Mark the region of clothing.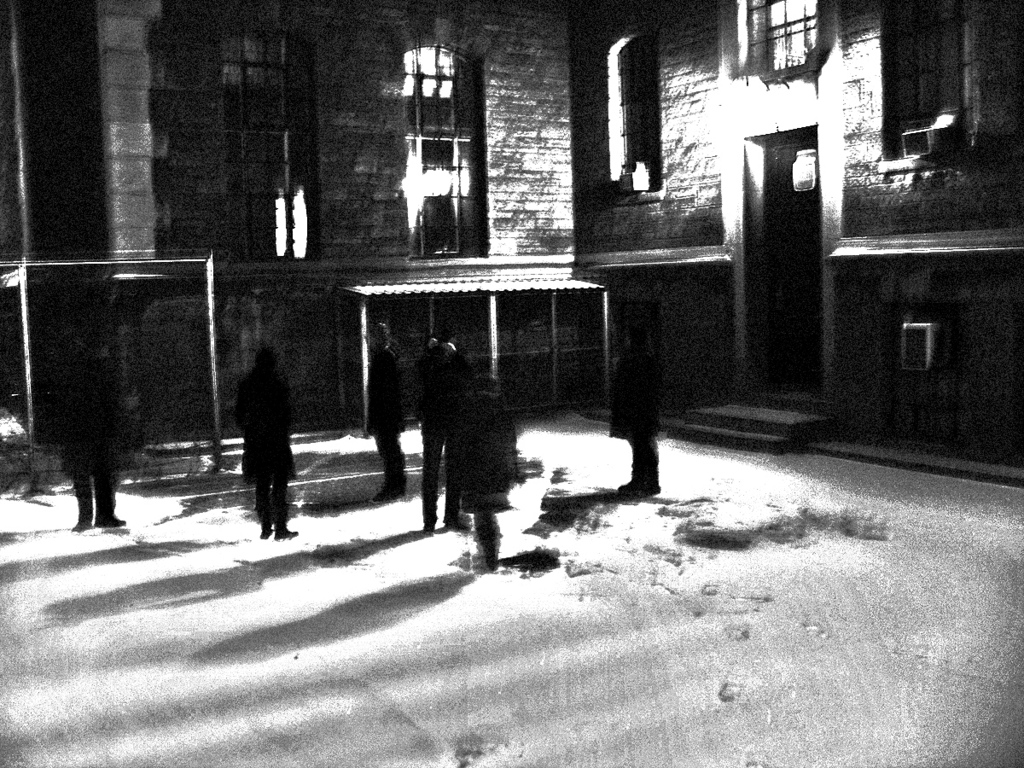
Region: <region>603, 346, 662, 479</region>.
